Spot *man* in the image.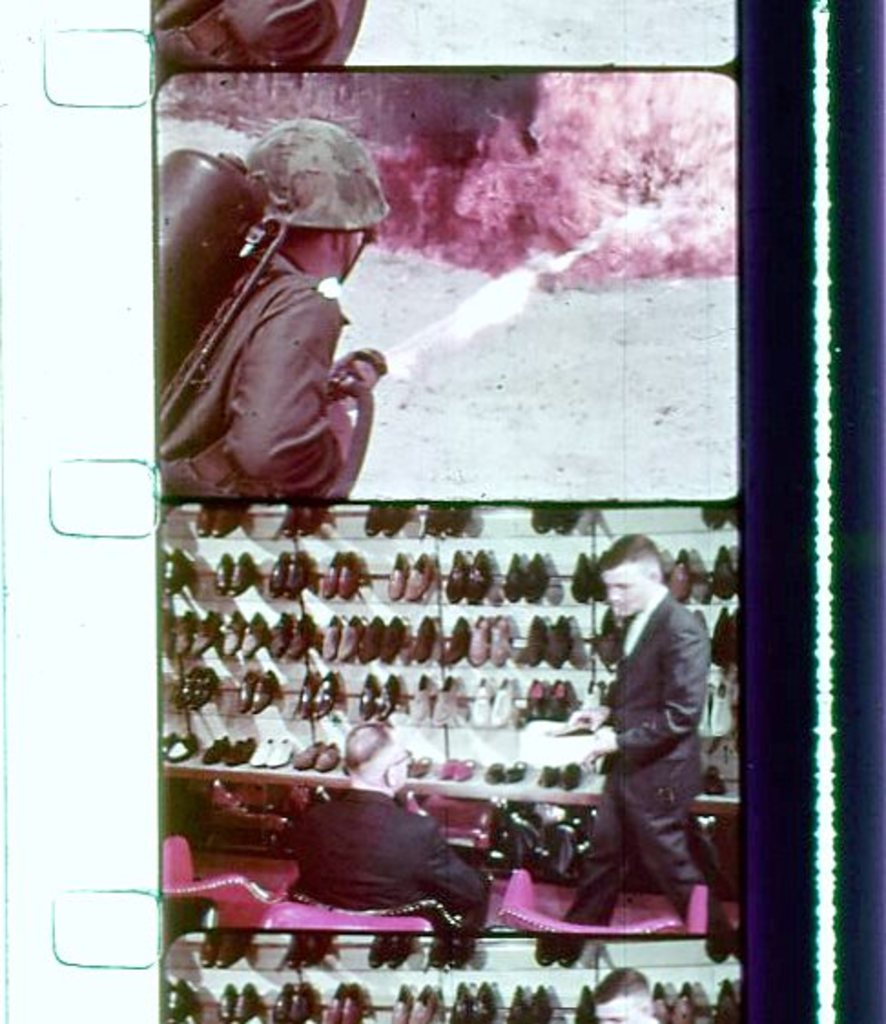
*man* found at crop(286, 720, 492, 931).
